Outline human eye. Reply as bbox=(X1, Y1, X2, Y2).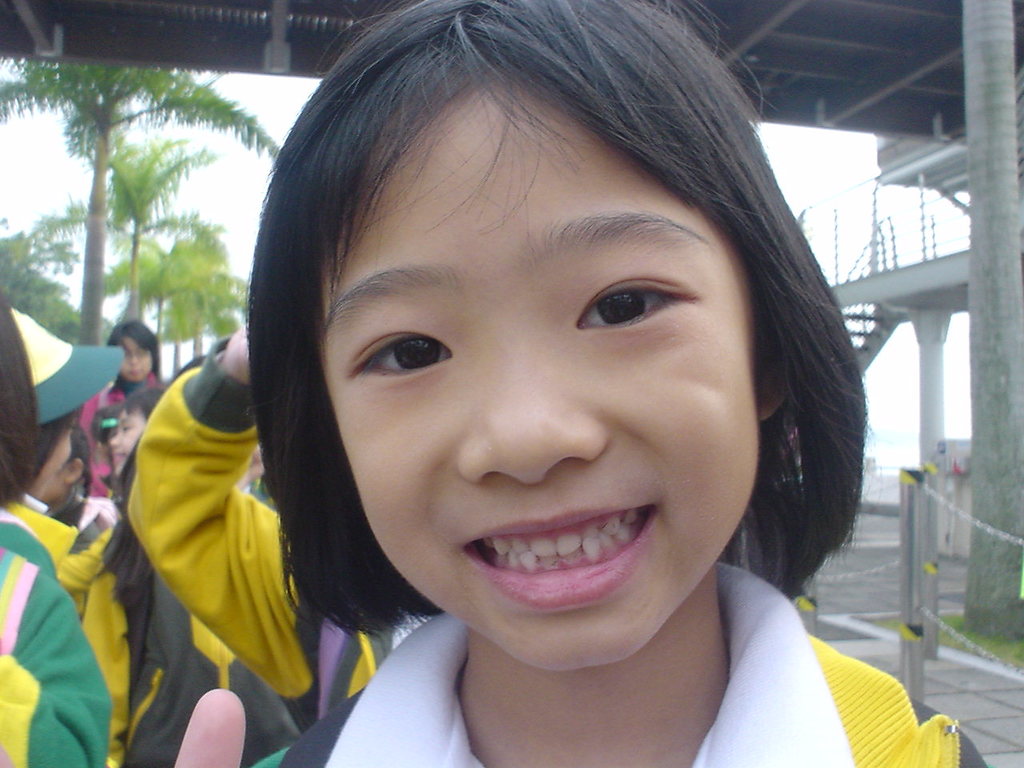
bbox=(343, 325, 447, 394).
